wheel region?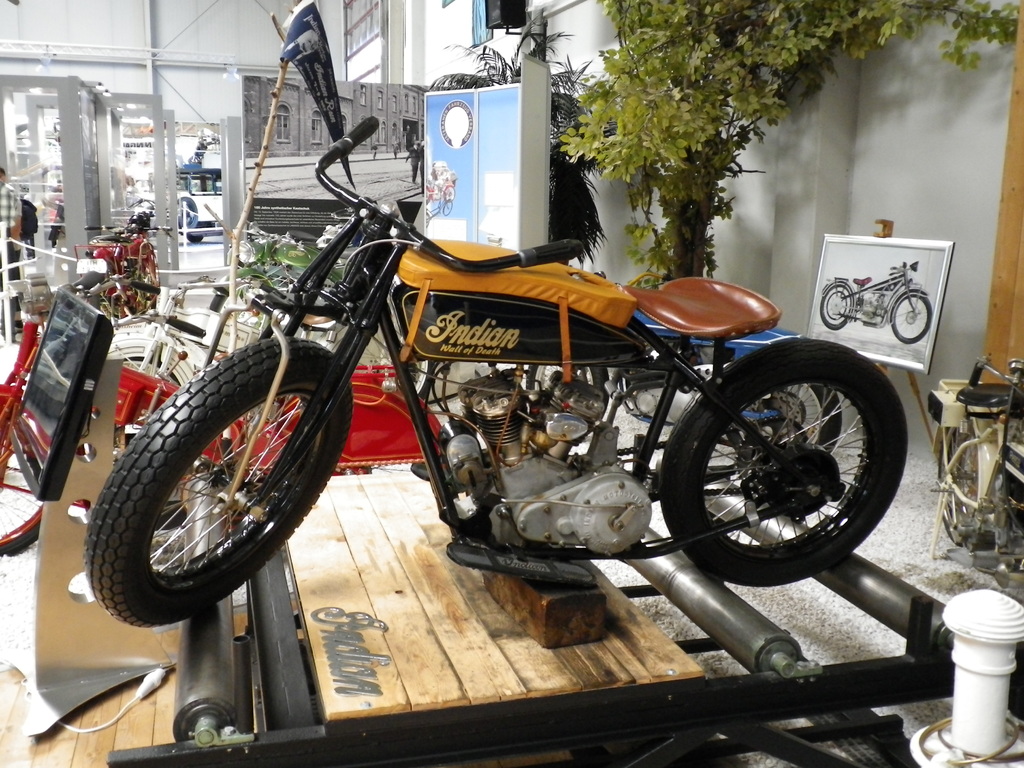
select_region(819, 284, 851, 330)
